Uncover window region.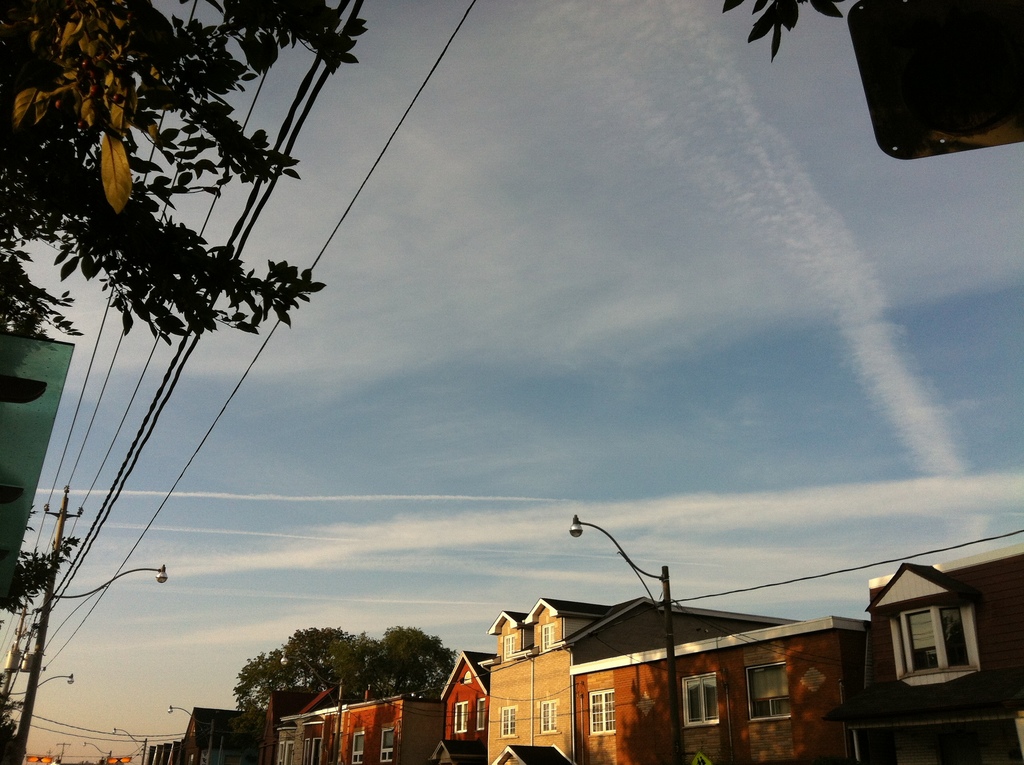
Uncovered: <box>913,611,960,672</box>.
